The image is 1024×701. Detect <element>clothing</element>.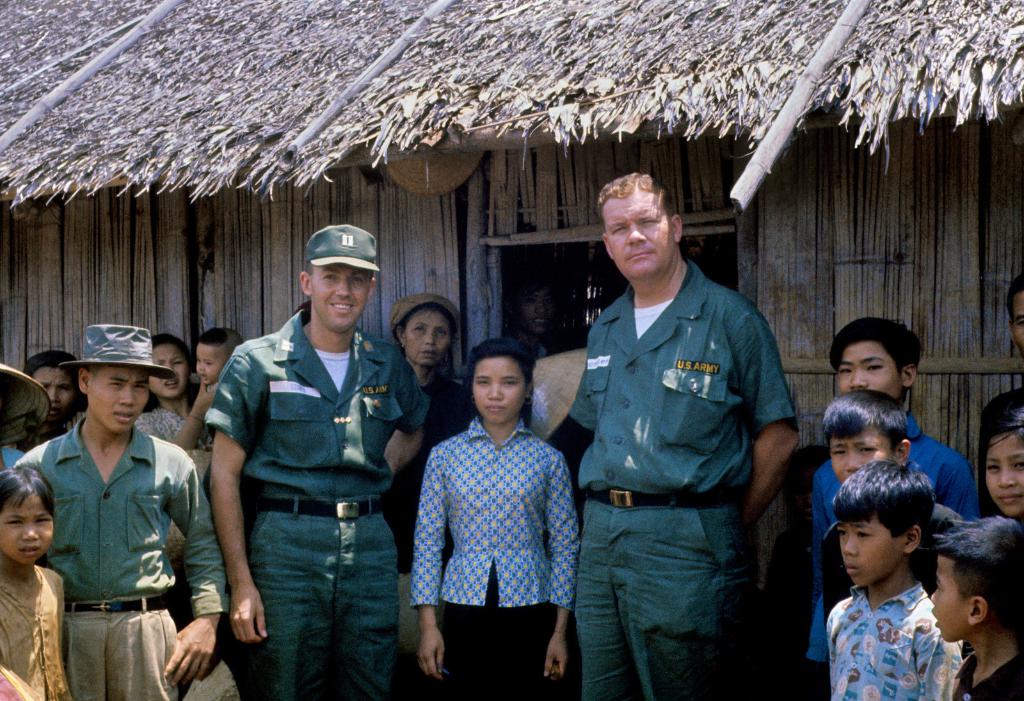
Detection: 565,257,799,700.
